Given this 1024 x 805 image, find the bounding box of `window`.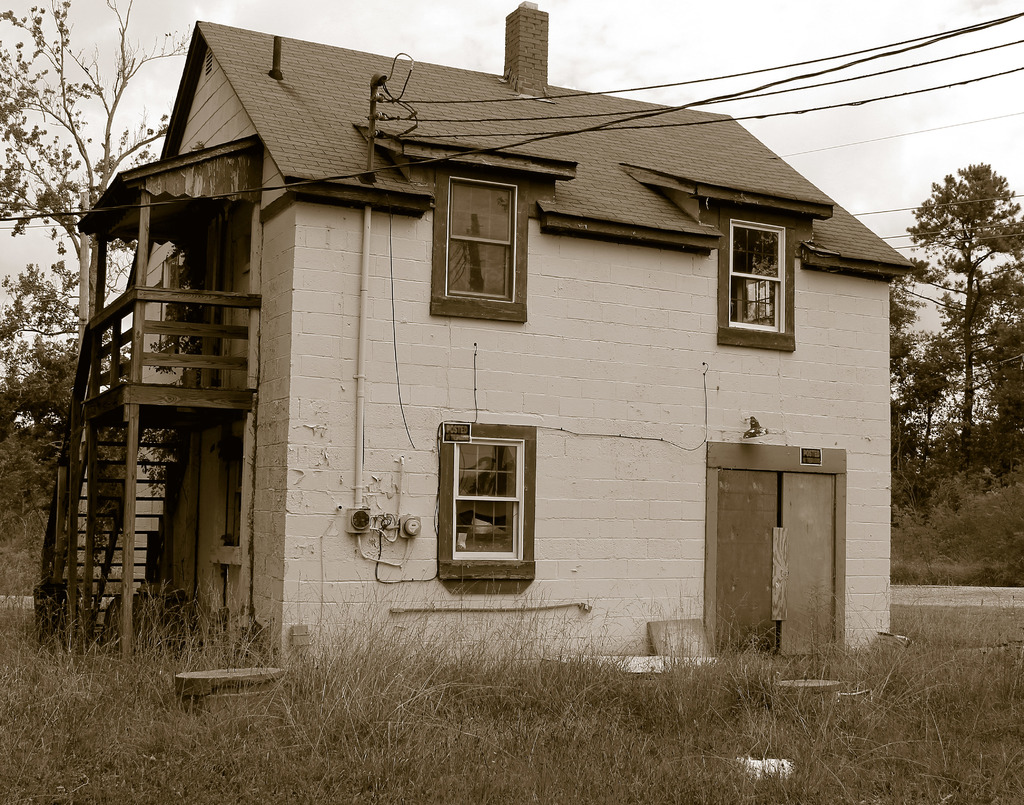
435/423/541/583.
